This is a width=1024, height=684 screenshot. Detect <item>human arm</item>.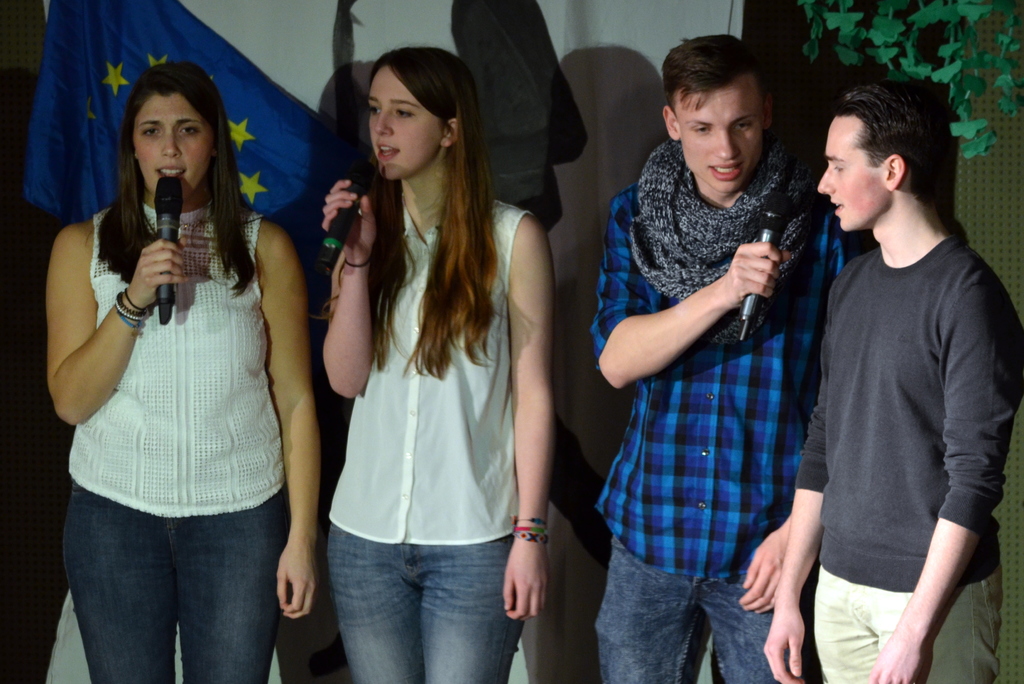
868/263/1023/683.
